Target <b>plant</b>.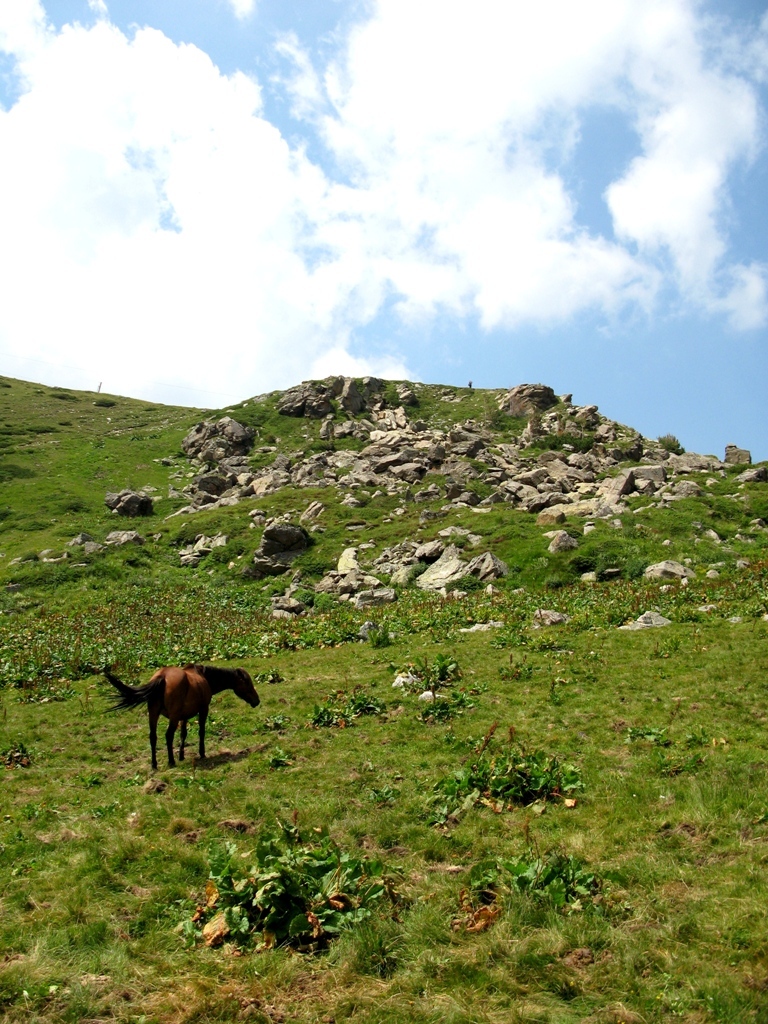
Target region: (2, 724, 36, 774).
